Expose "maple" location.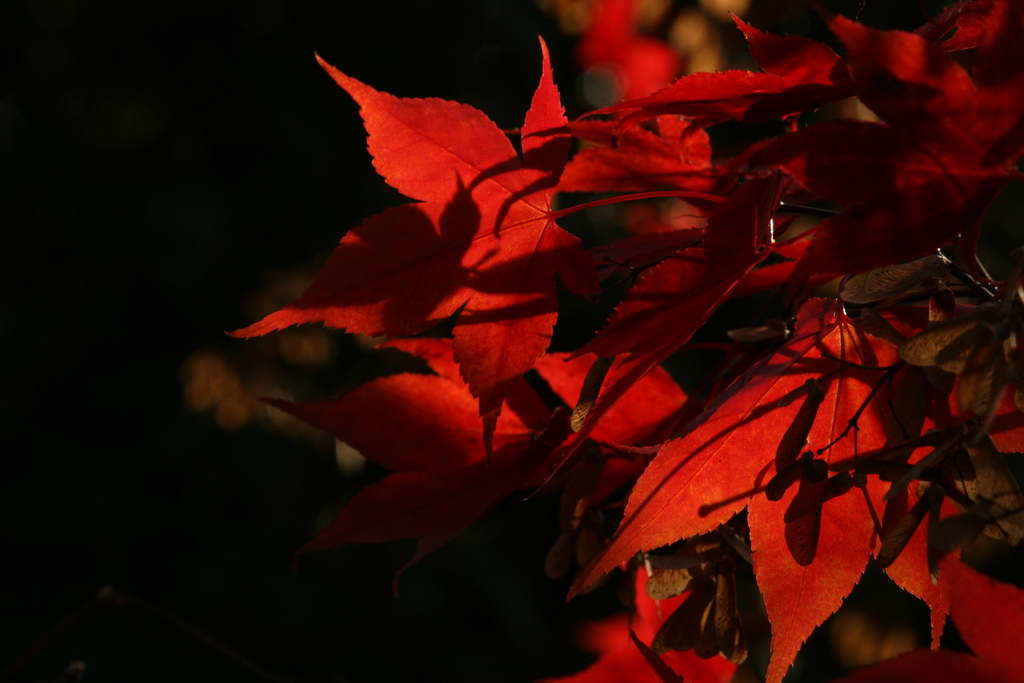
Exposed at left=196, top=37, right=954, bottom=638.
